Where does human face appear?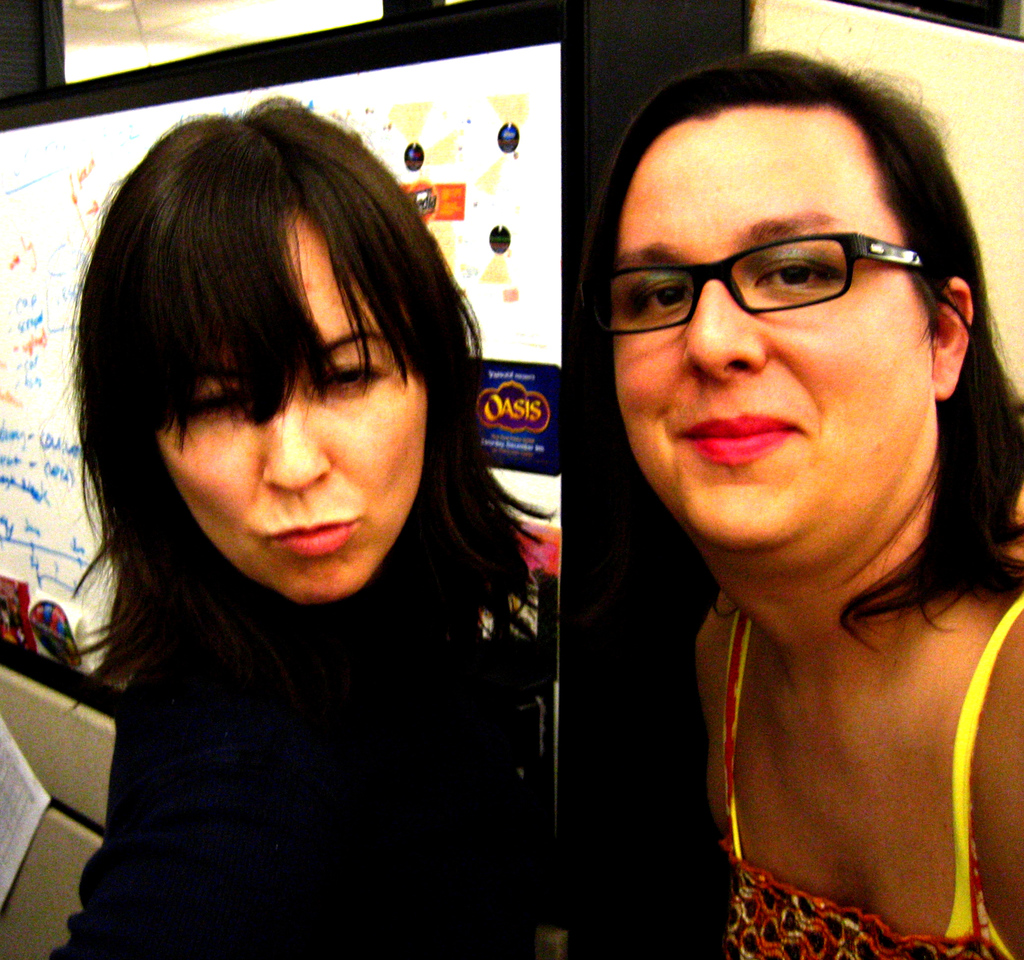
Appears at 613,110,928,547.
